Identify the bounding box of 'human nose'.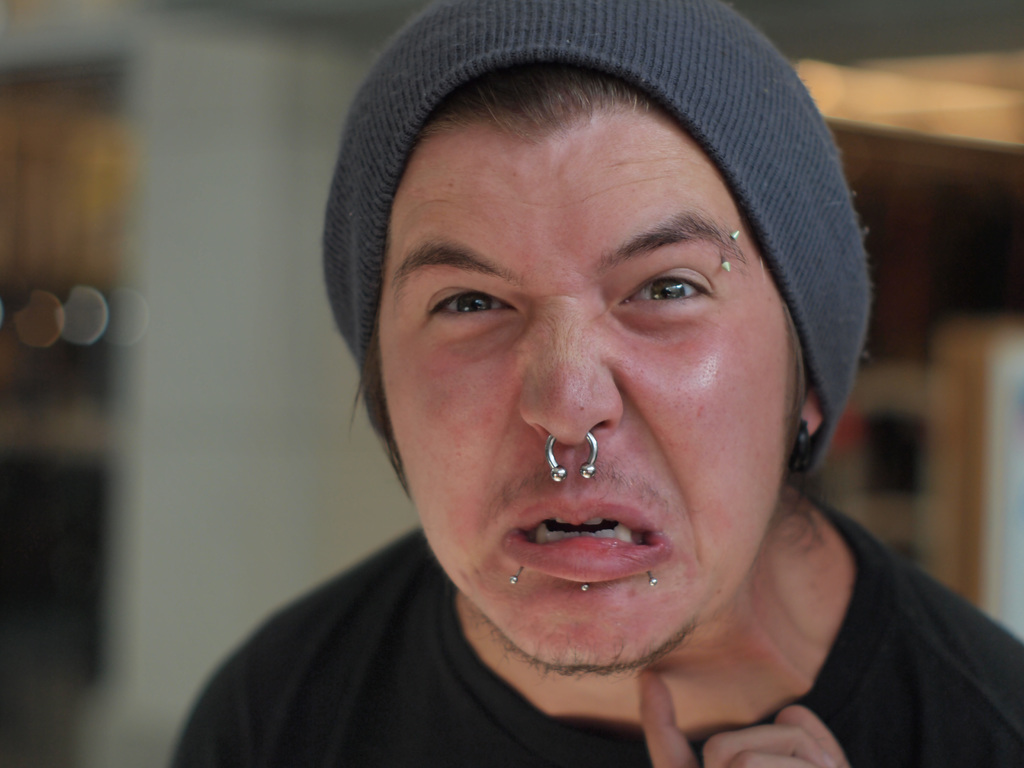
bbox=(518, 297, 623, 439).
